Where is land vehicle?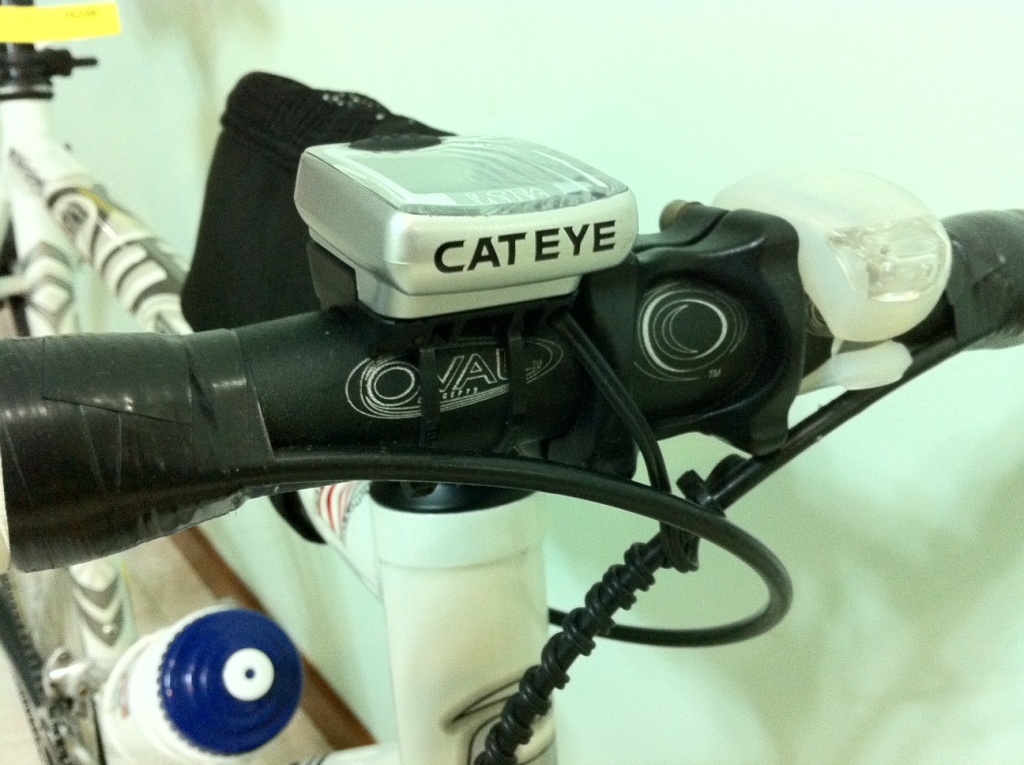
box=[0, 82, 1003, 743].
